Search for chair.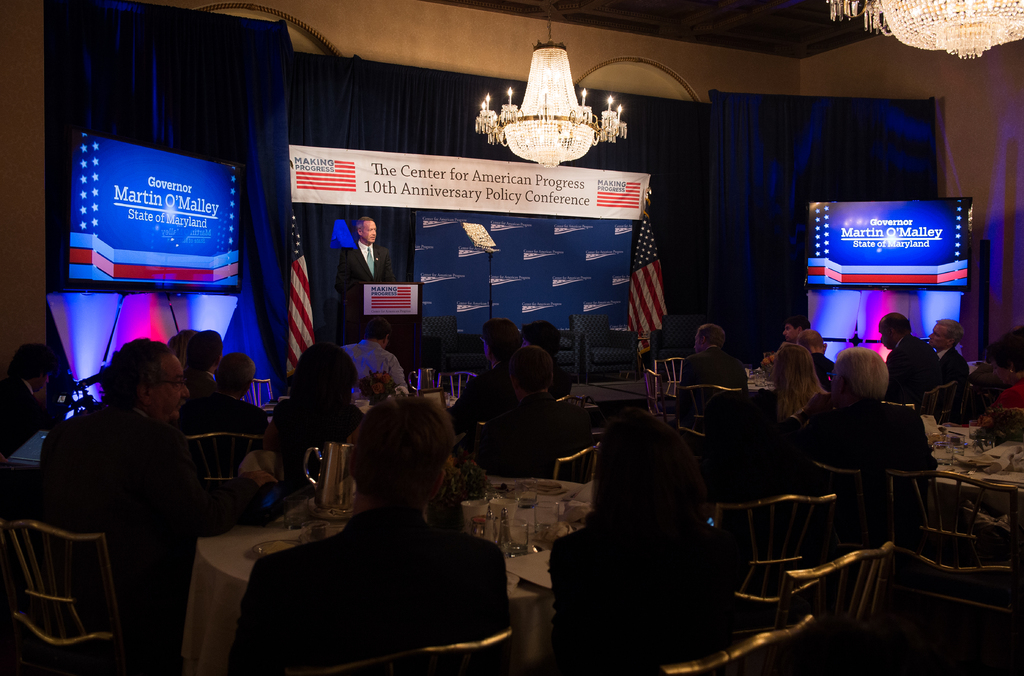
Found at pyautogui.locateOnScreen(653, 612, 819, 675).
